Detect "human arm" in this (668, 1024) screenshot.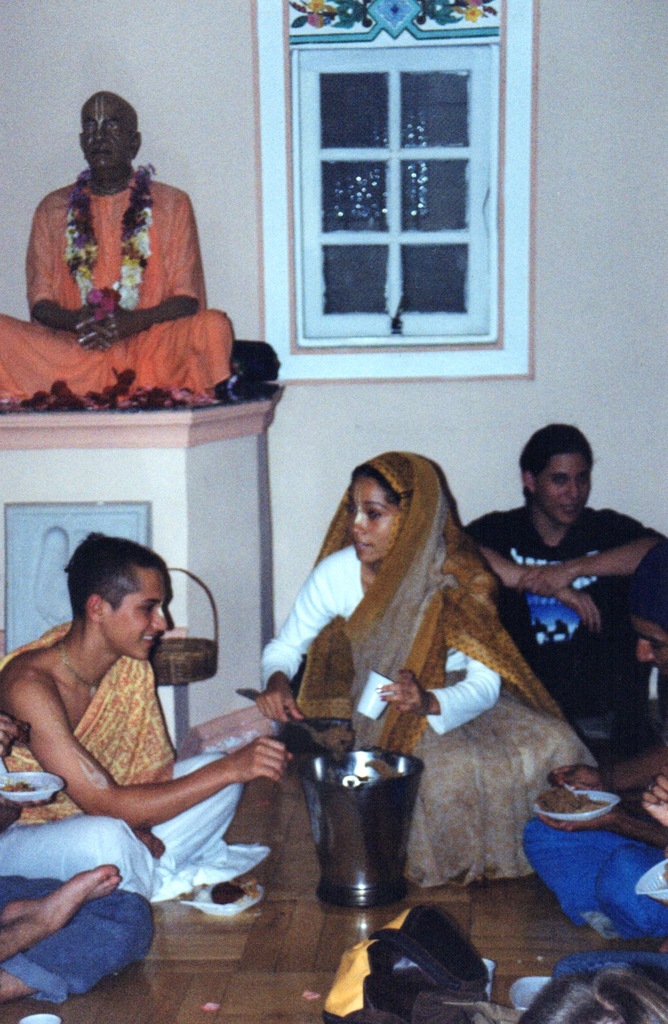
Detection: 255 559 341 728.
